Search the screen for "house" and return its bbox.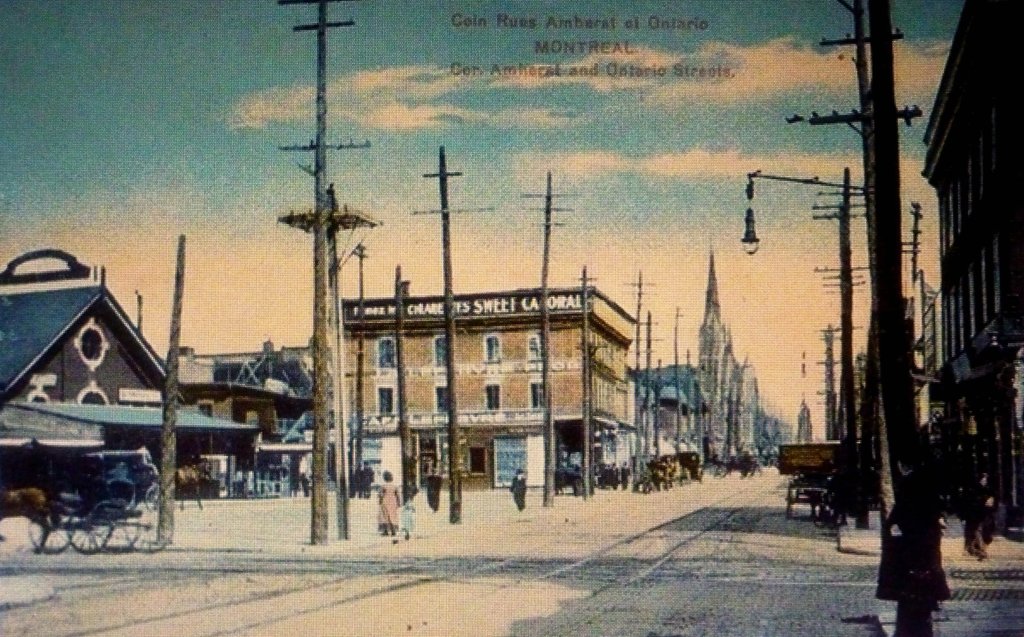
Found: crop(637, 249, 805, 473).
